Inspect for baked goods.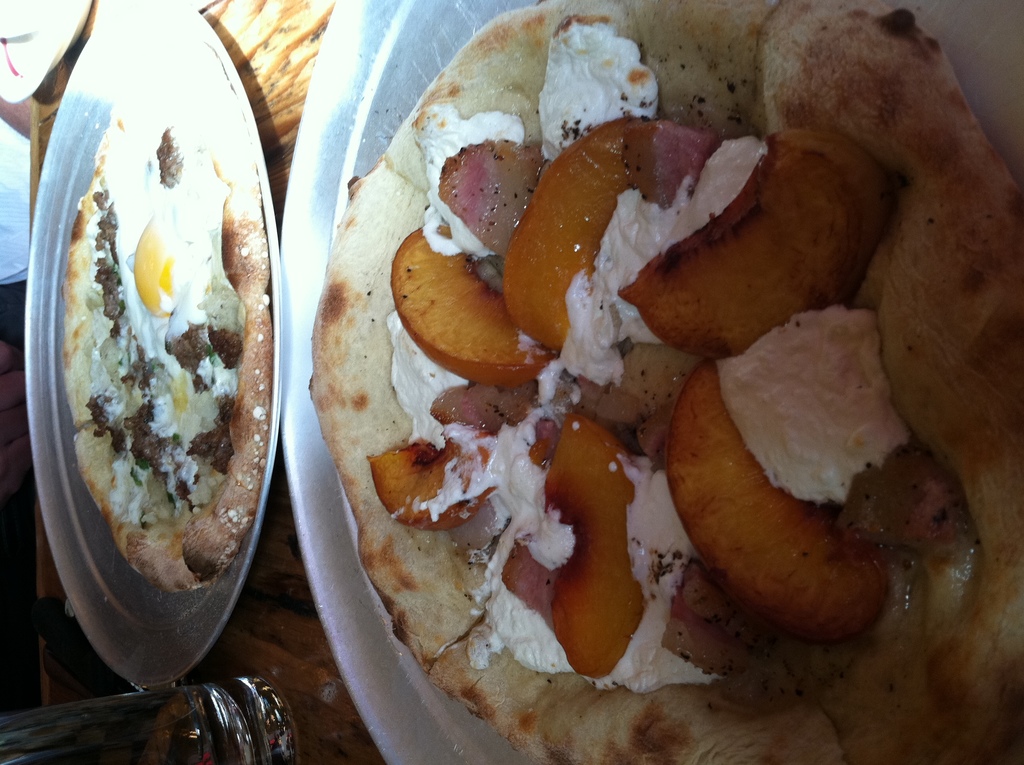
Inspection: 314:0:1023:764.
